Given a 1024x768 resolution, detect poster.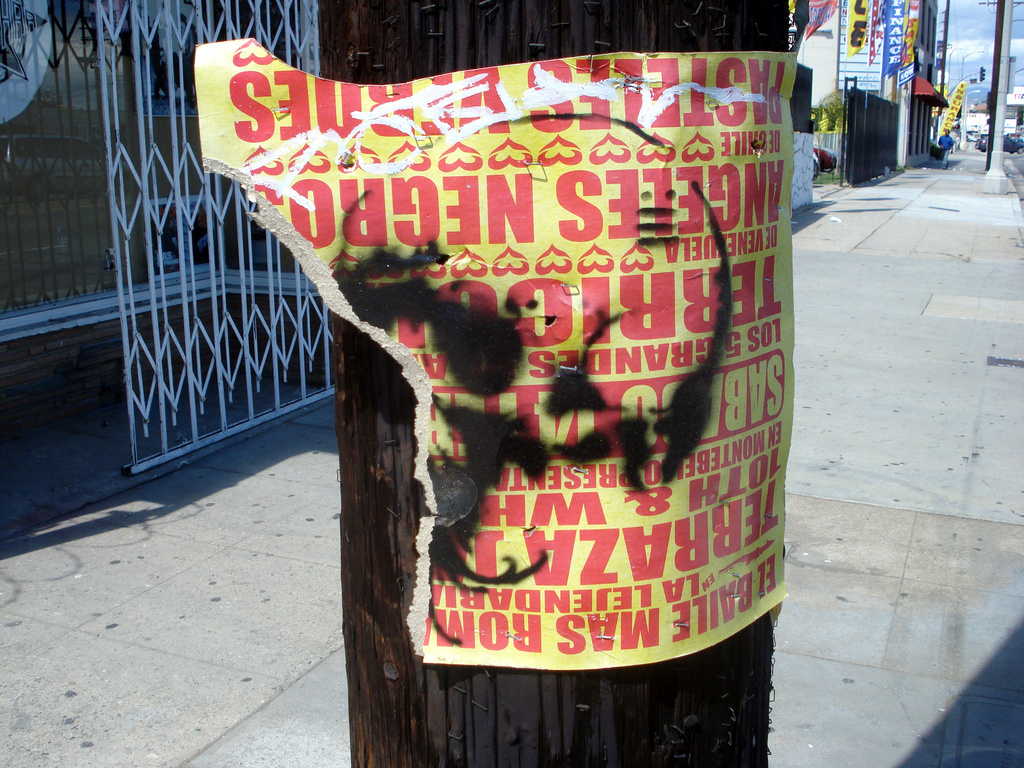
crop(193, 36, 805, 657).
